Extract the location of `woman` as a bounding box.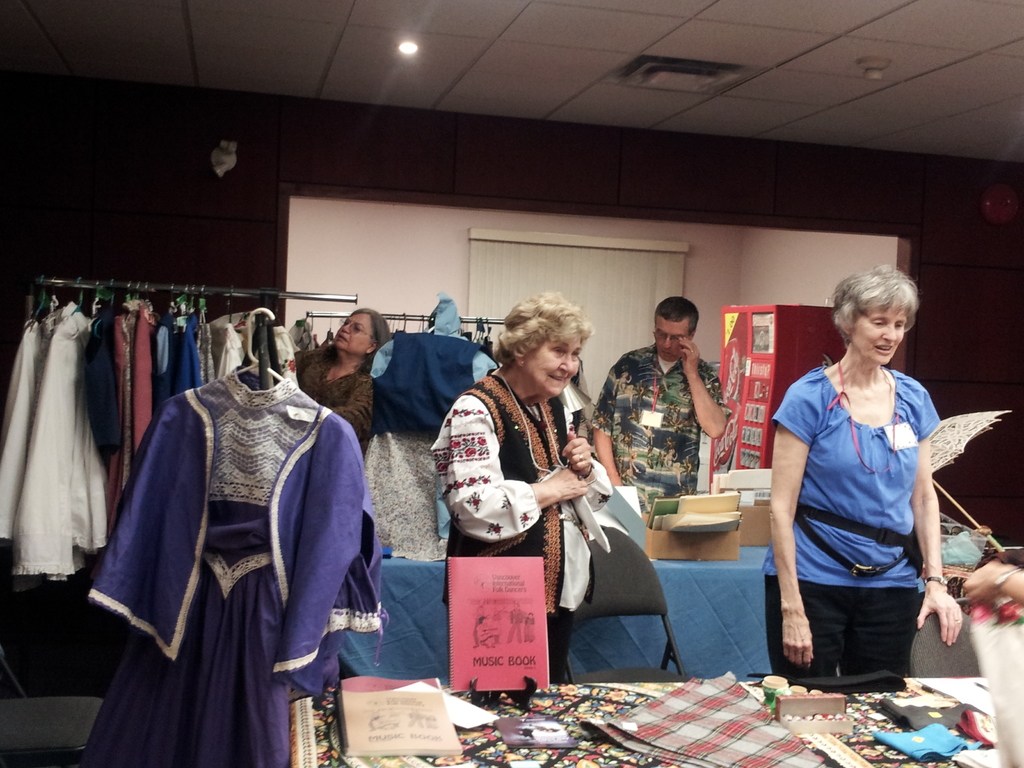
[420, 291, 595, 676].
